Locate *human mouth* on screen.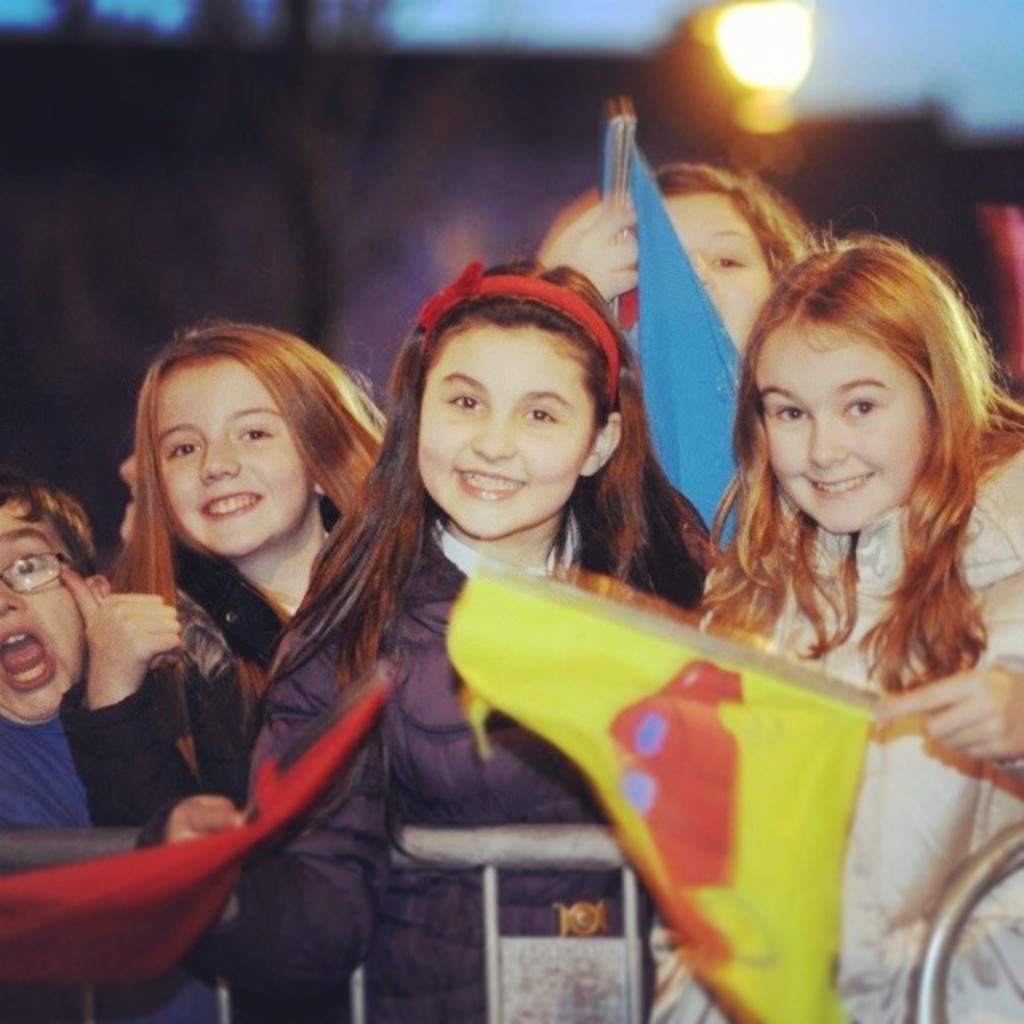
On screen at bbox(0, 627, 54, 694).
